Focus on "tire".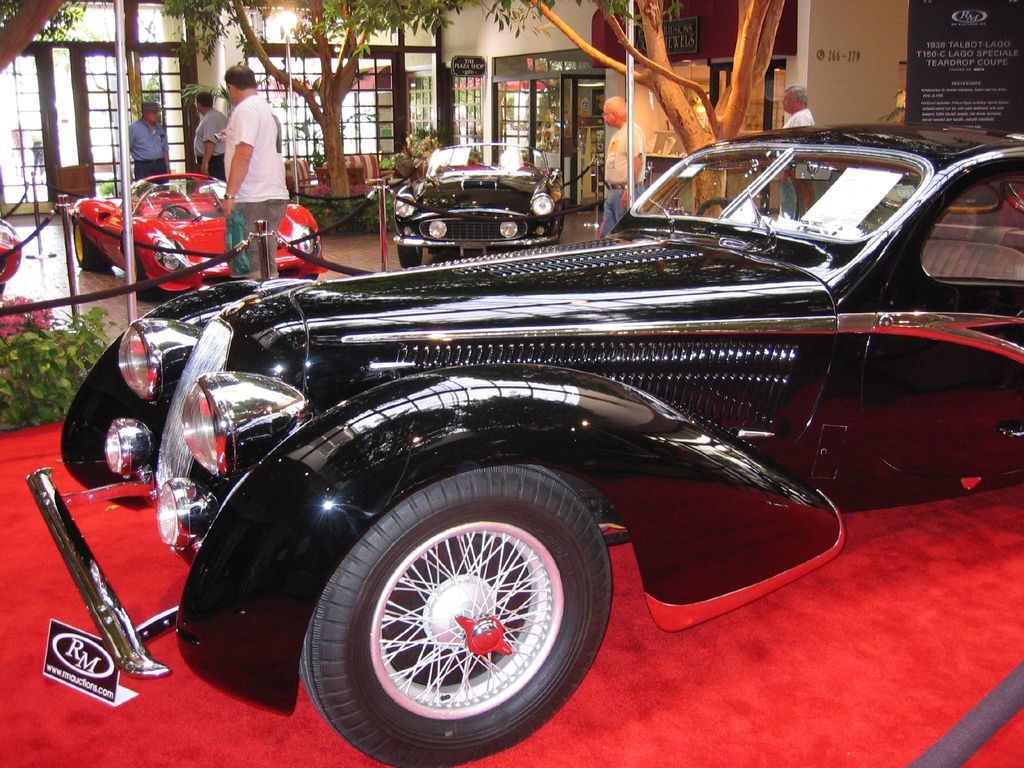
Focused at bbox=(132, 253, 161, 301).
